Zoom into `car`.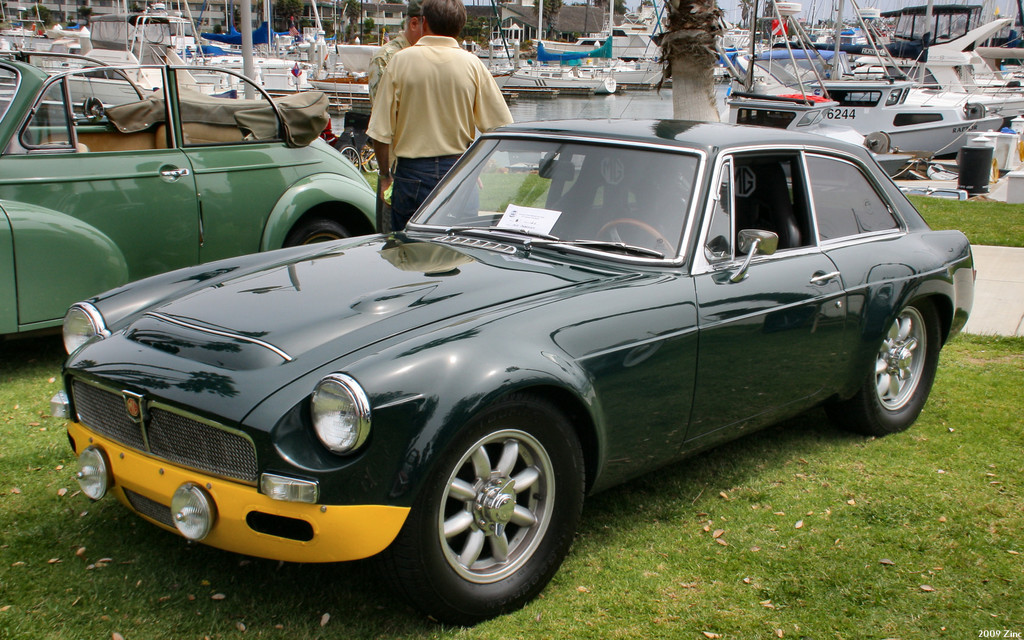
Zoom target: Rect(49, 116, 979, 621).
